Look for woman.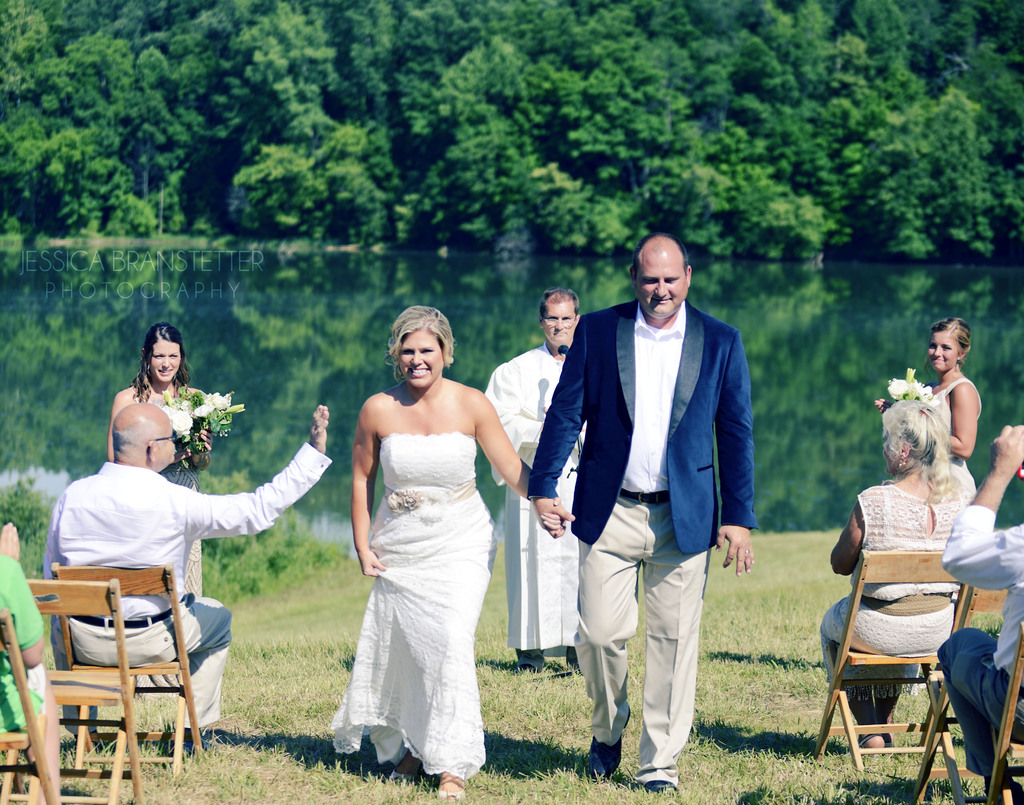
Found: box=[819, 402, 975, 755].
